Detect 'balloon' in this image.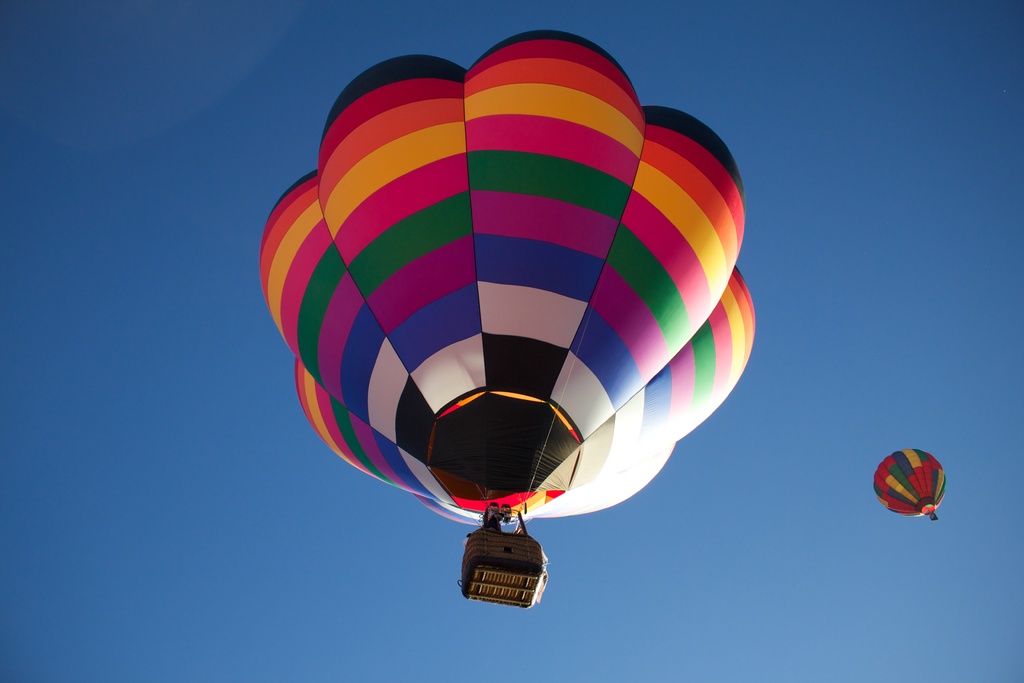
Detection: region(261, 27, 761, 525).
